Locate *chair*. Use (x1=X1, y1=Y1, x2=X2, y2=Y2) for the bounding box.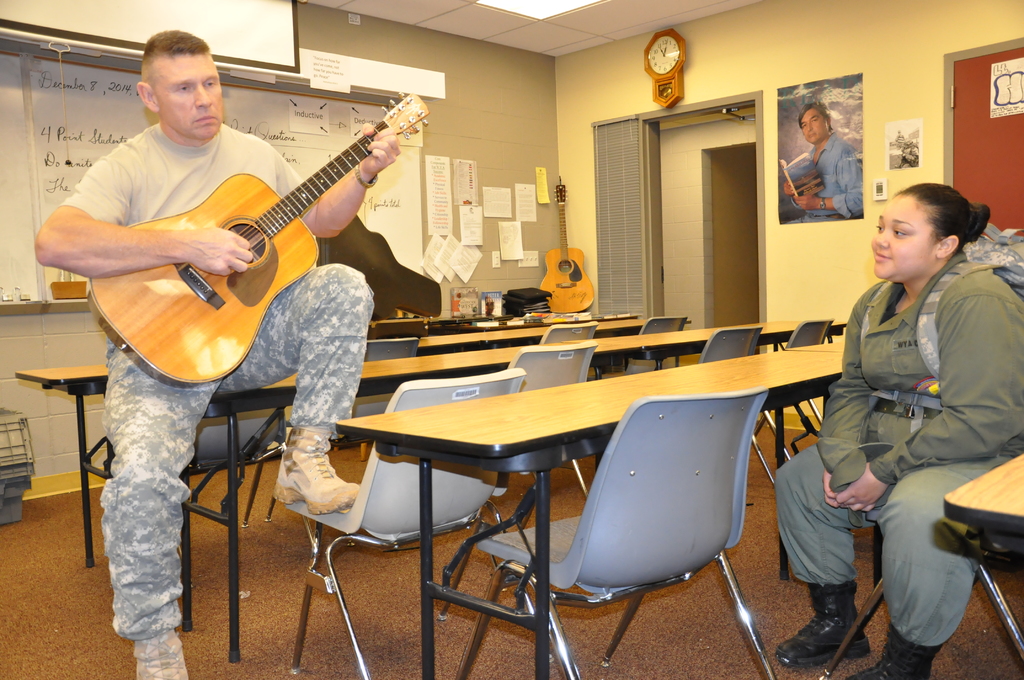
(x1=531, y1=324, x2=601, y2=380).
